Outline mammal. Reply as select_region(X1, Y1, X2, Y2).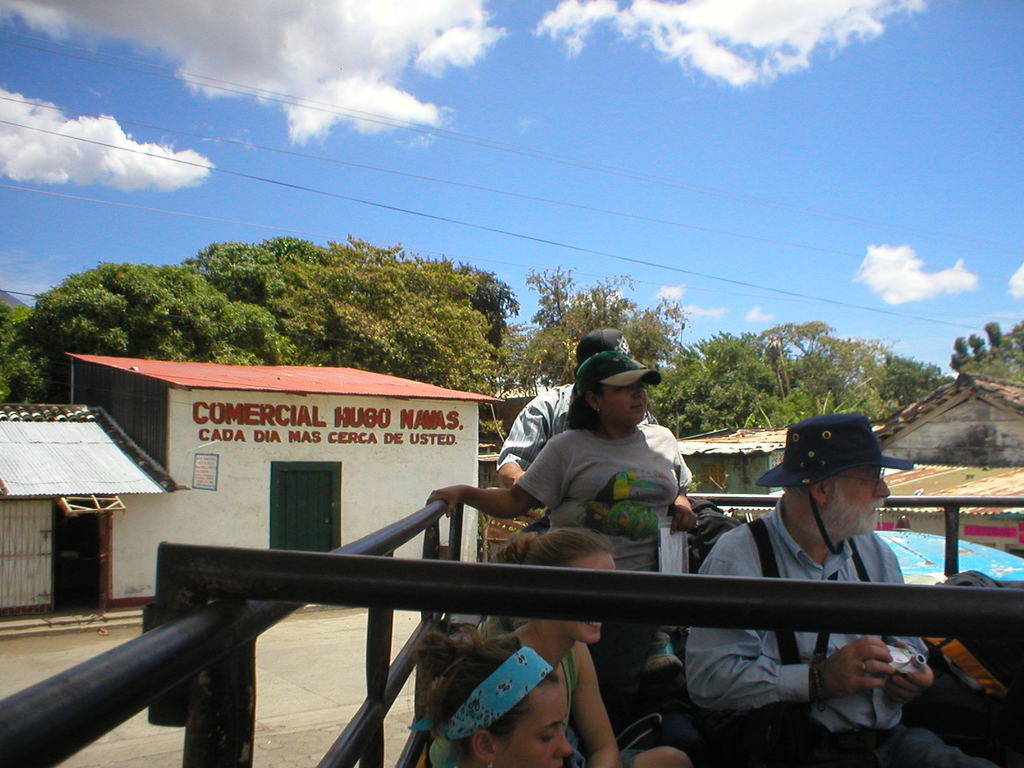
select_region(419, 621, 575, 767).
